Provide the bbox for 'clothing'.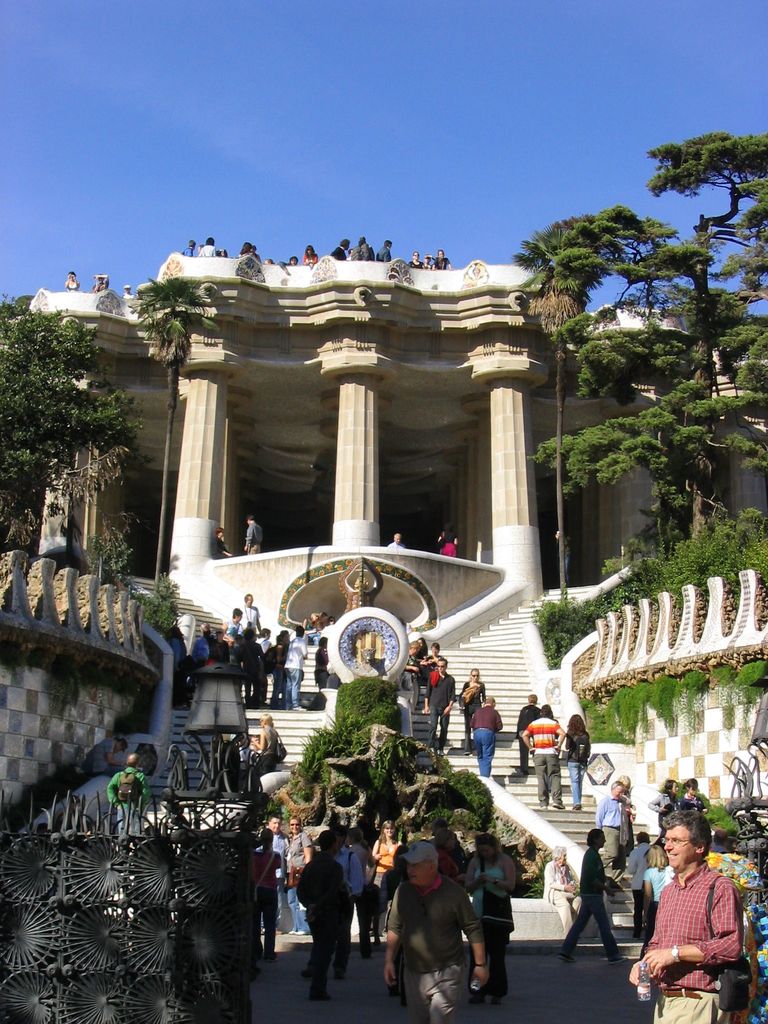
crop(307, 843, 367, 970).
